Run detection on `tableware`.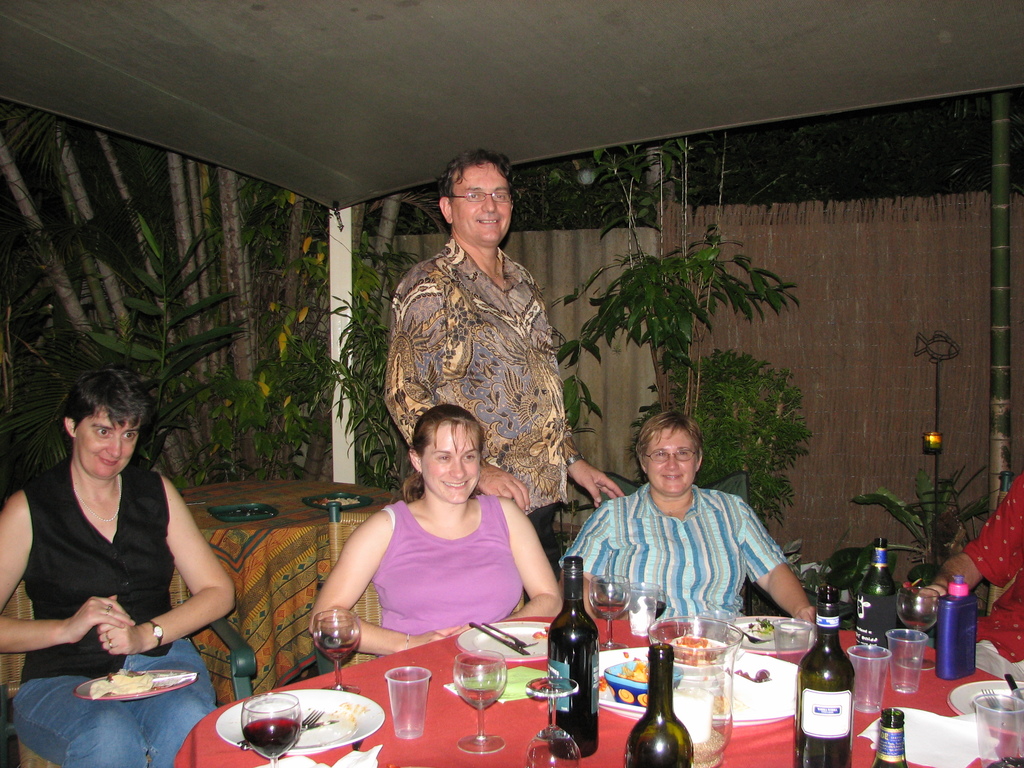
Result: x1=525 y1=675 x2=582 y2=767.
